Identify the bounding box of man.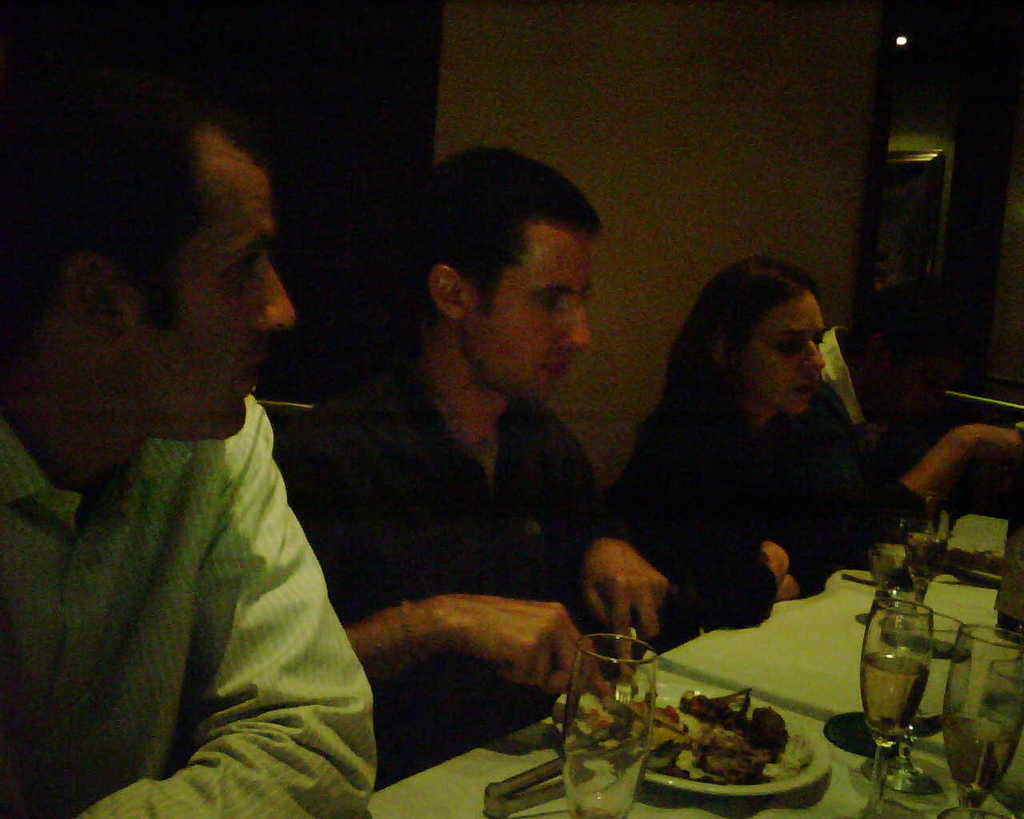
bbox=(792, 290, 1023, 557).
